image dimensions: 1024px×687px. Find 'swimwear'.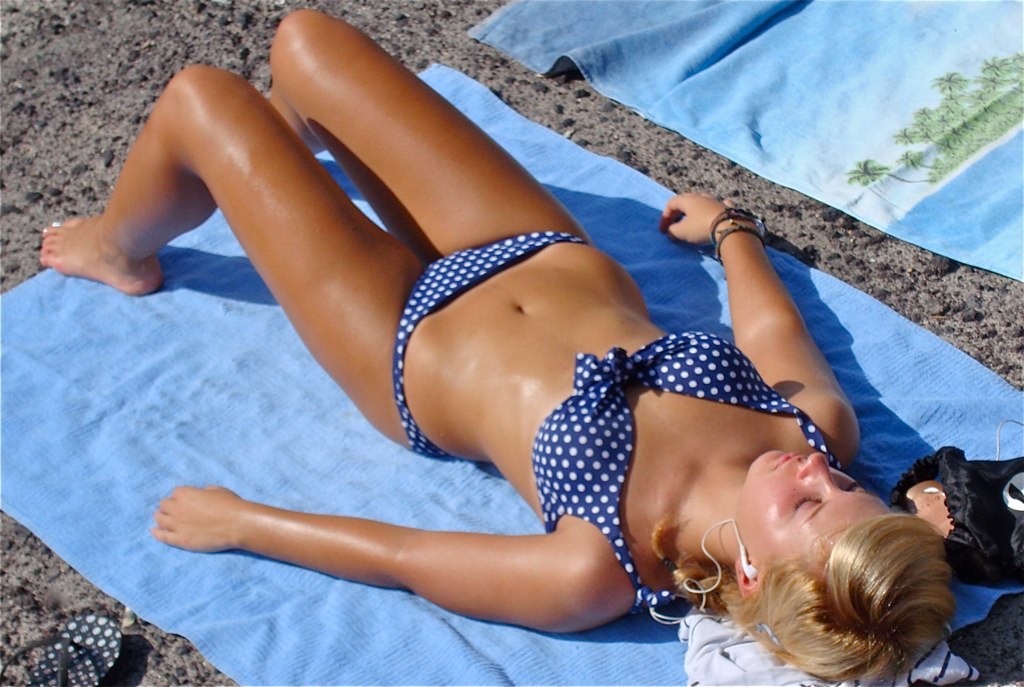
pyautogui.locateOnScreen(419, 240, 582, 456).
